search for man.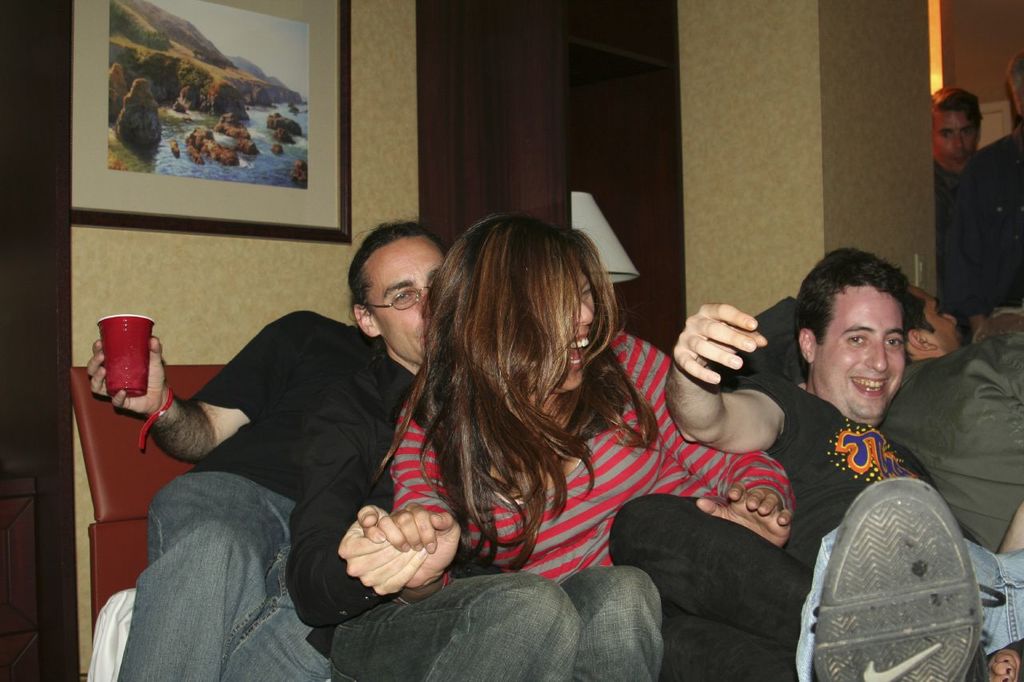
Found at 933:85:982:234.
